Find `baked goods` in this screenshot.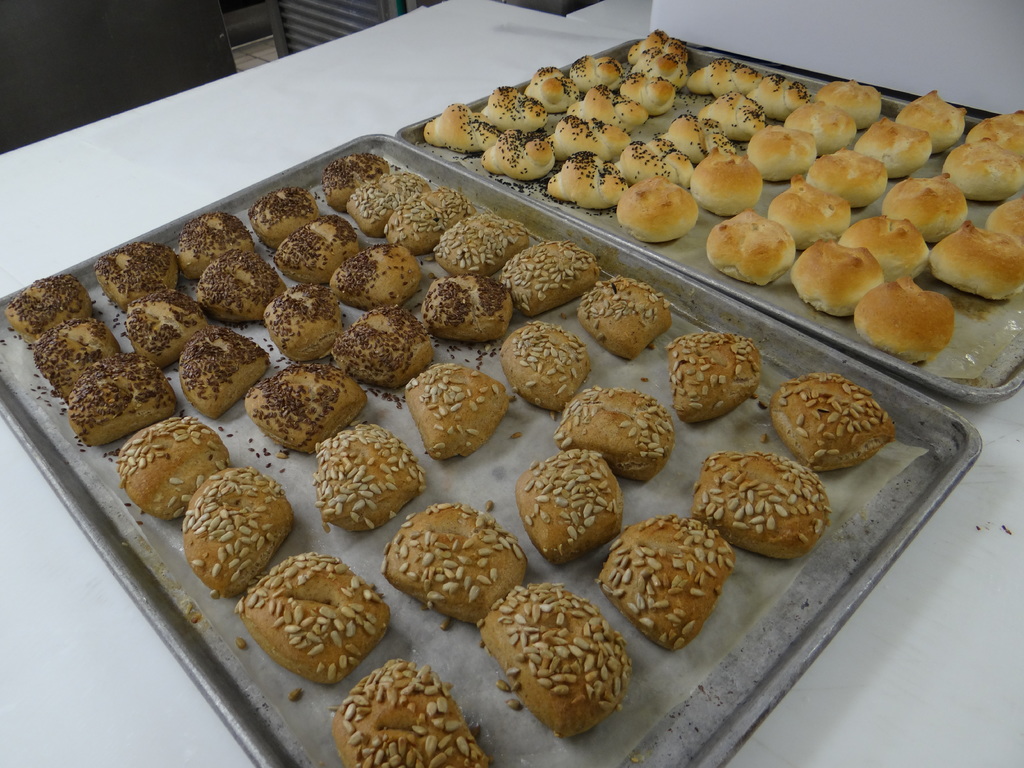
The bounding box for `baked goods` is l=315, t=424, r=428, b=535.
